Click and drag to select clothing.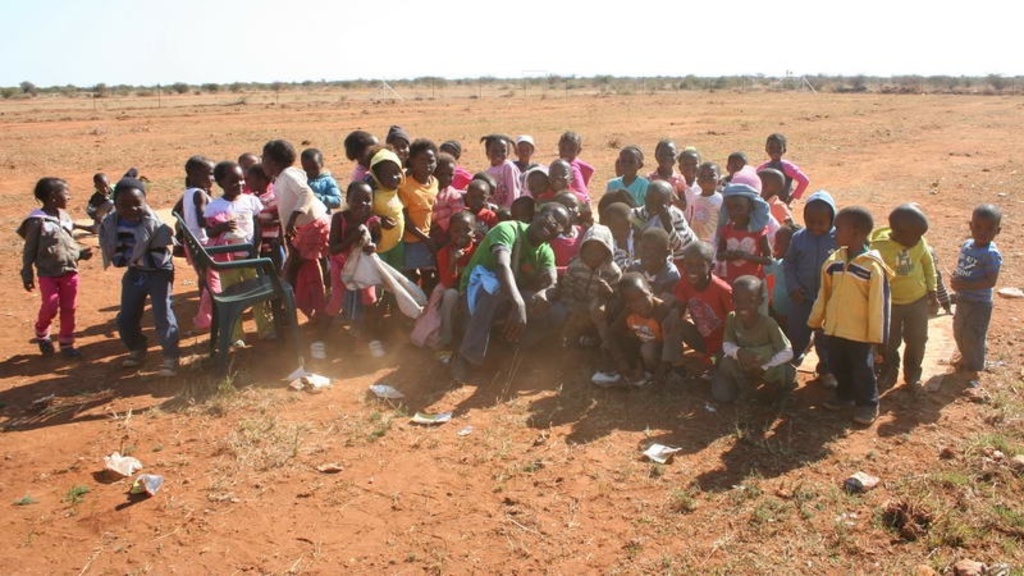
Selection: bbox=(810, 253, 890, 388).
